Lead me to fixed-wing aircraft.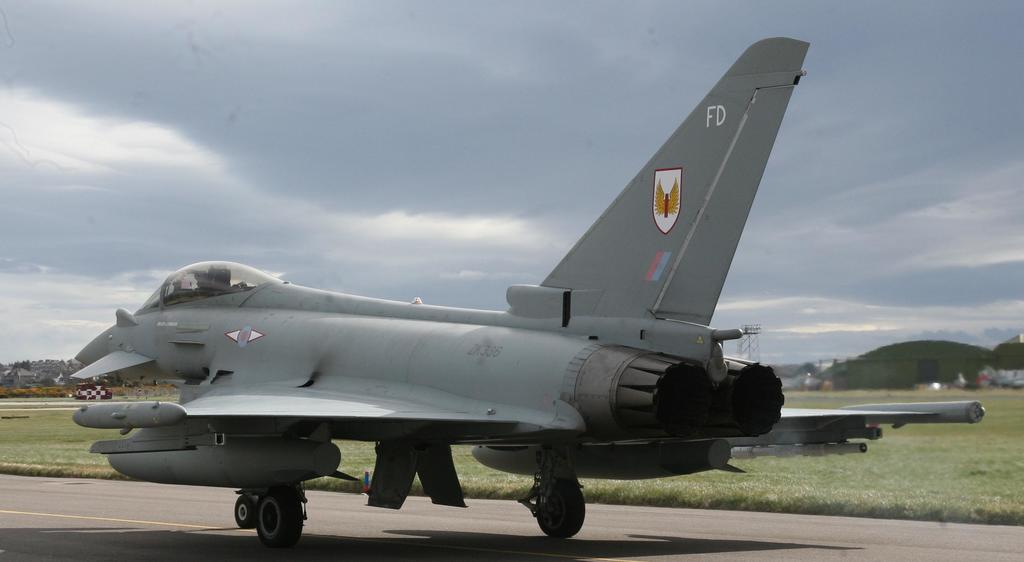
Lead to x1=59 y1=33 x2=984 y2=552.
